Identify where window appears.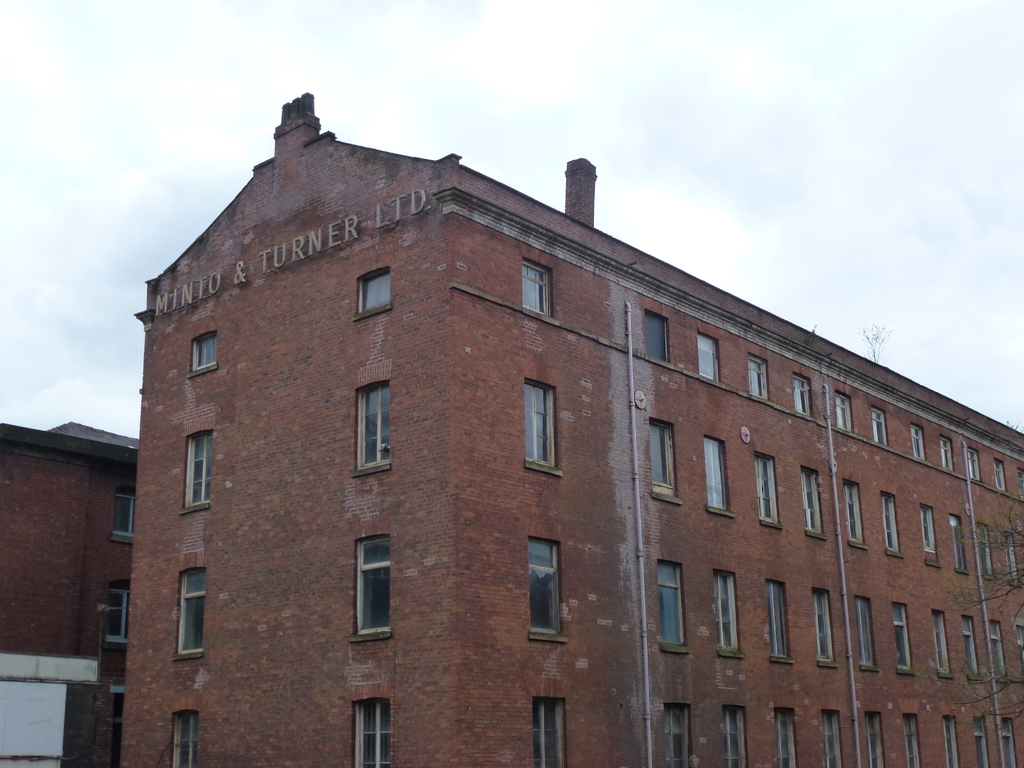
Appears at box=[525, 540, 564, 638].
